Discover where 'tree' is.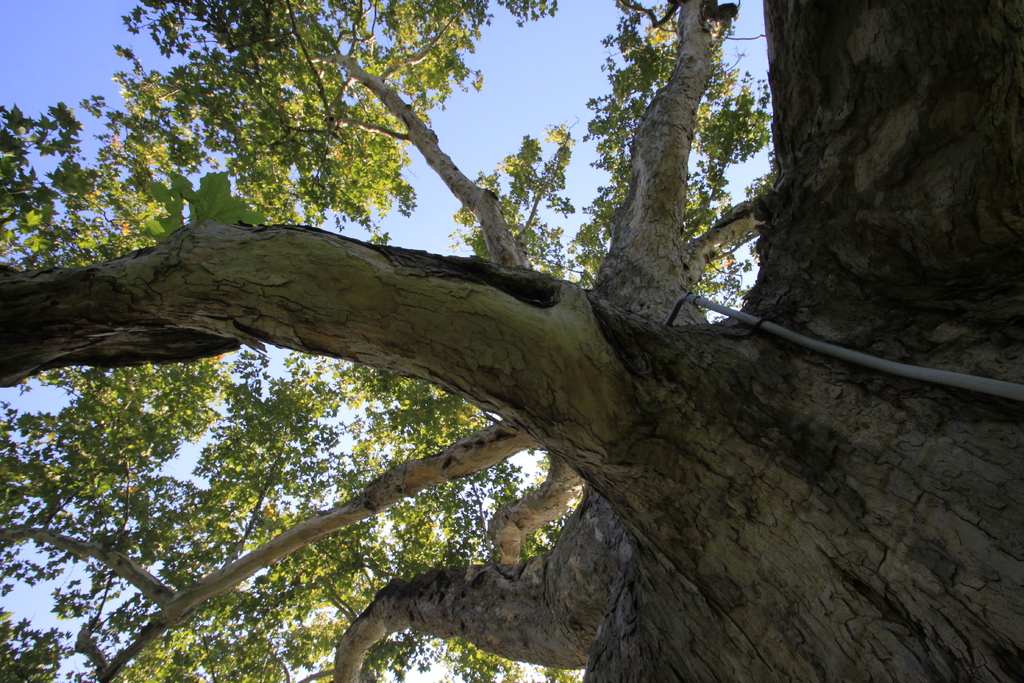
Discovered at [0,0,1023,682].
